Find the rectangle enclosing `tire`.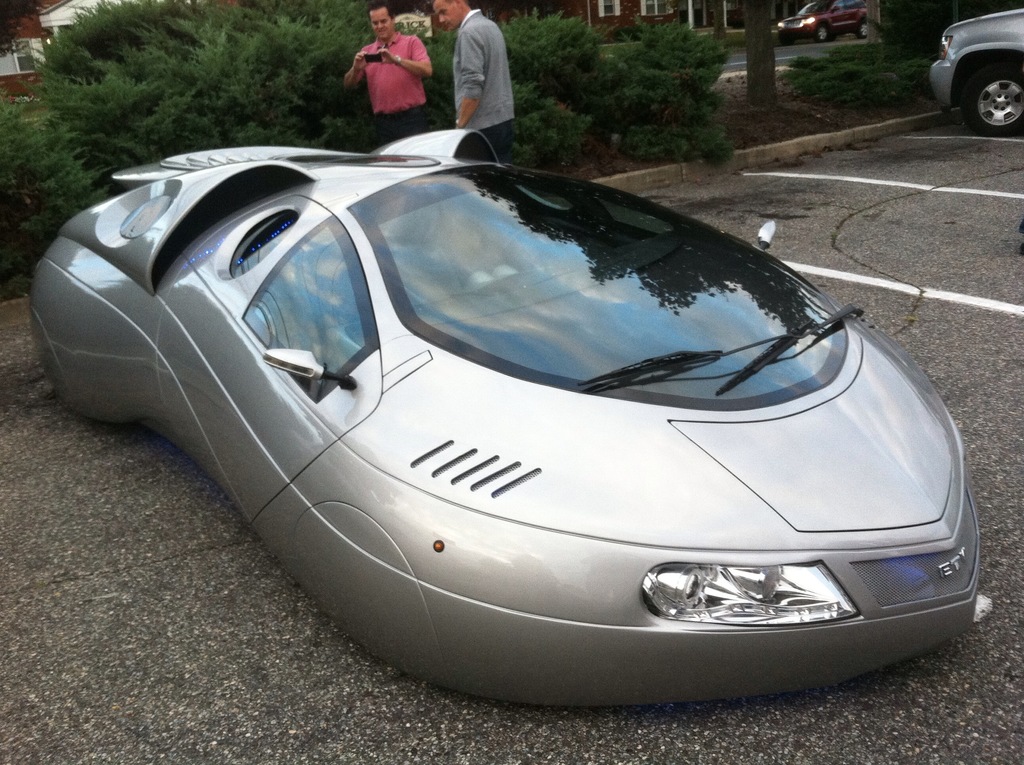
Rect(858, 19, 868, 39).
